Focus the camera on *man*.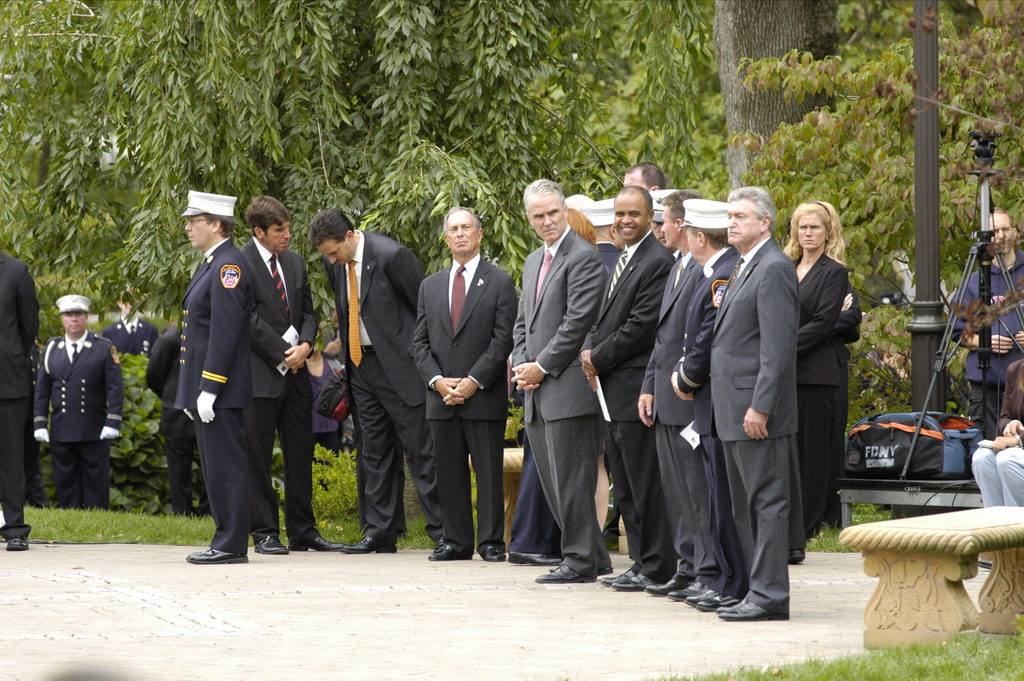
Focus region: {"x1": 301, "y1": 206, "x2": 424, "y2": 549}.
